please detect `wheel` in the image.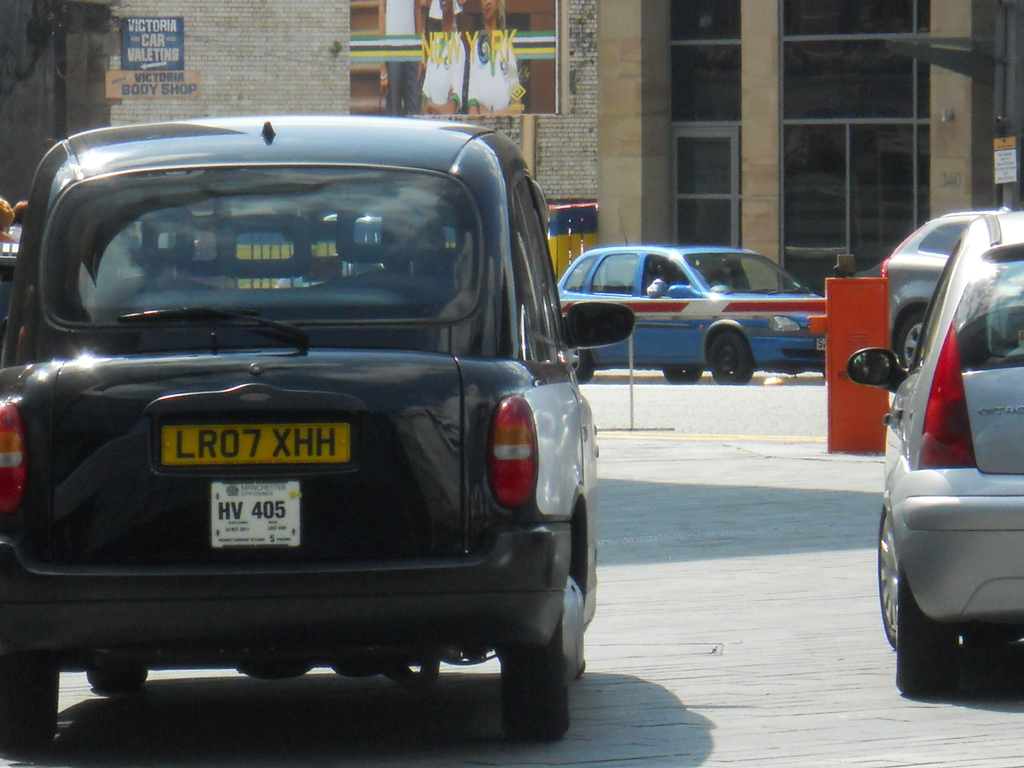
pyautogui.locateOnScreen(898, 315, 927, 364).
